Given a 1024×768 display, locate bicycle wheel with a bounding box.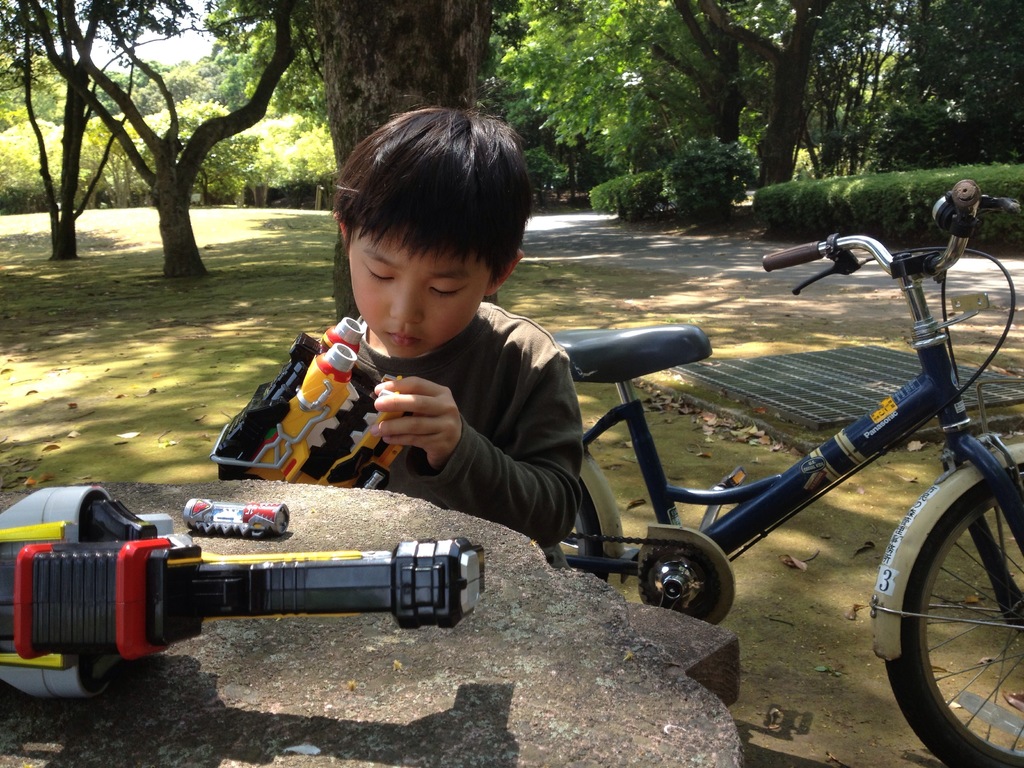
Located: crop(887, 465, 1023, 767).
